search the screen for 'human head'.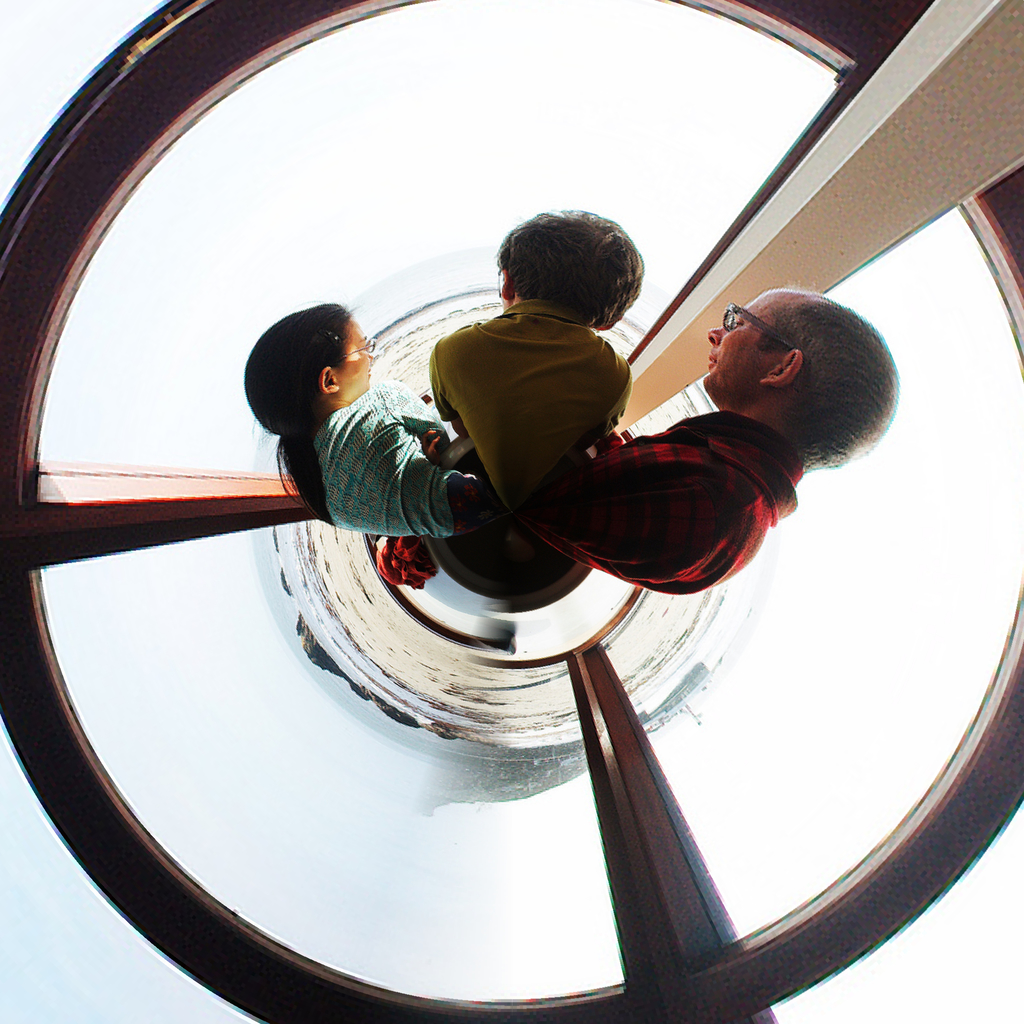
Found at (494,211,644,335).
